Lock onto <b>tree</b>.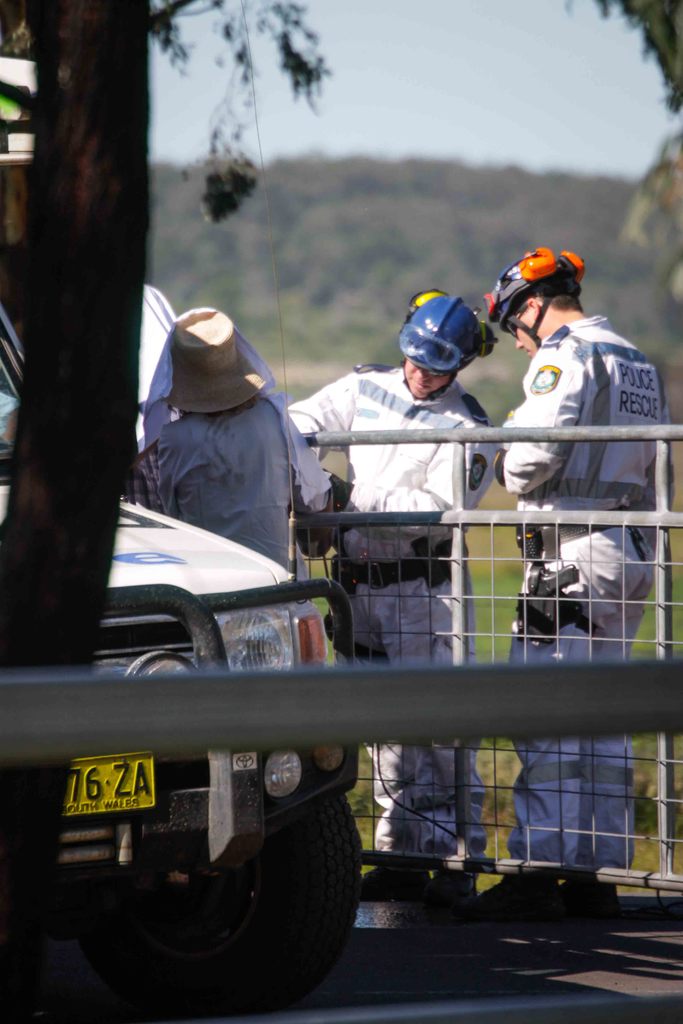
Locked: bbox=(586, 0, 682, 114).
